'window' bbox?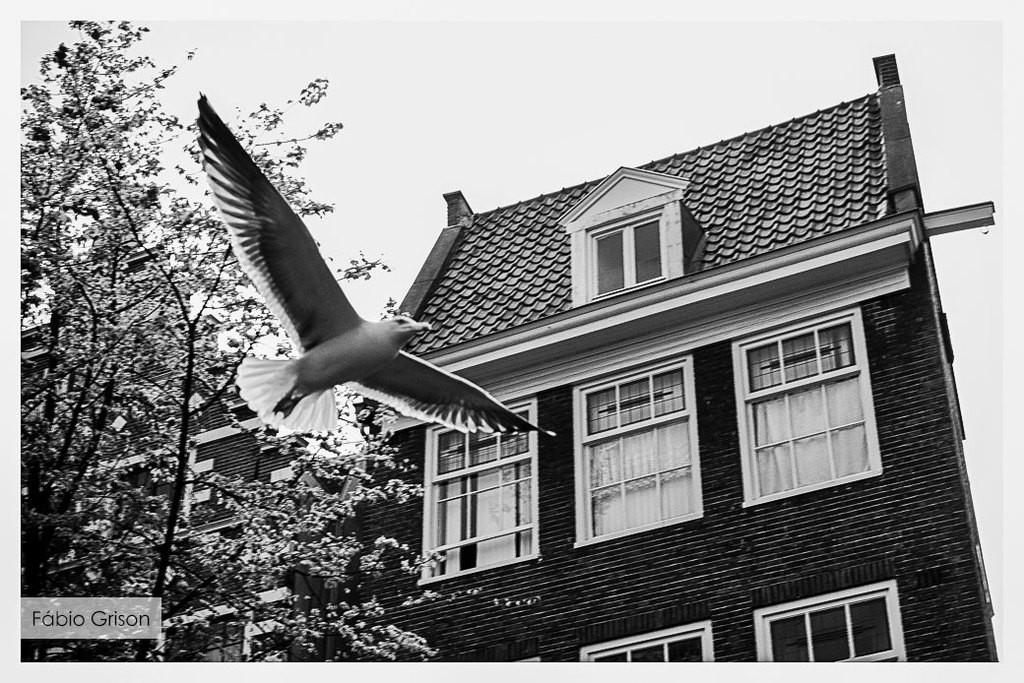
<bbox>742, 569, 913, 682</bbox>
